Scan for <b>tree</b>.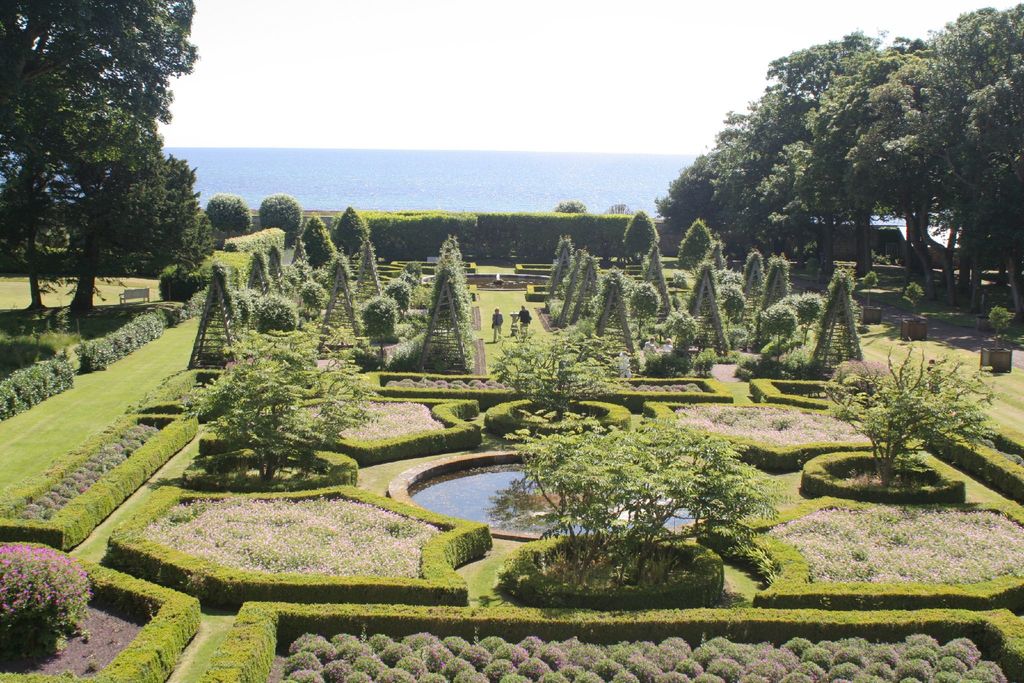
Scan result: Rect(811, 270, 887, 377).
